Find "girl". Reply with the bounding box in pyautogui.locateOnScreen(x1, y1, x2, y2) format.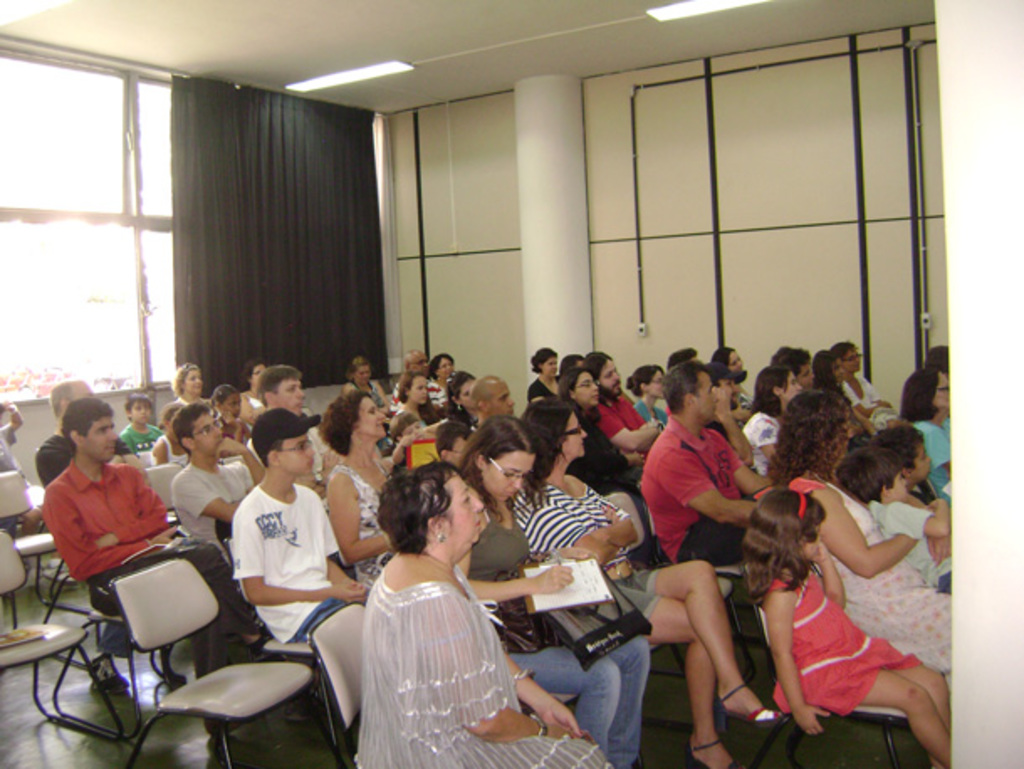
pyautogui.locateOnScreen(740, 485, 952, 767).
